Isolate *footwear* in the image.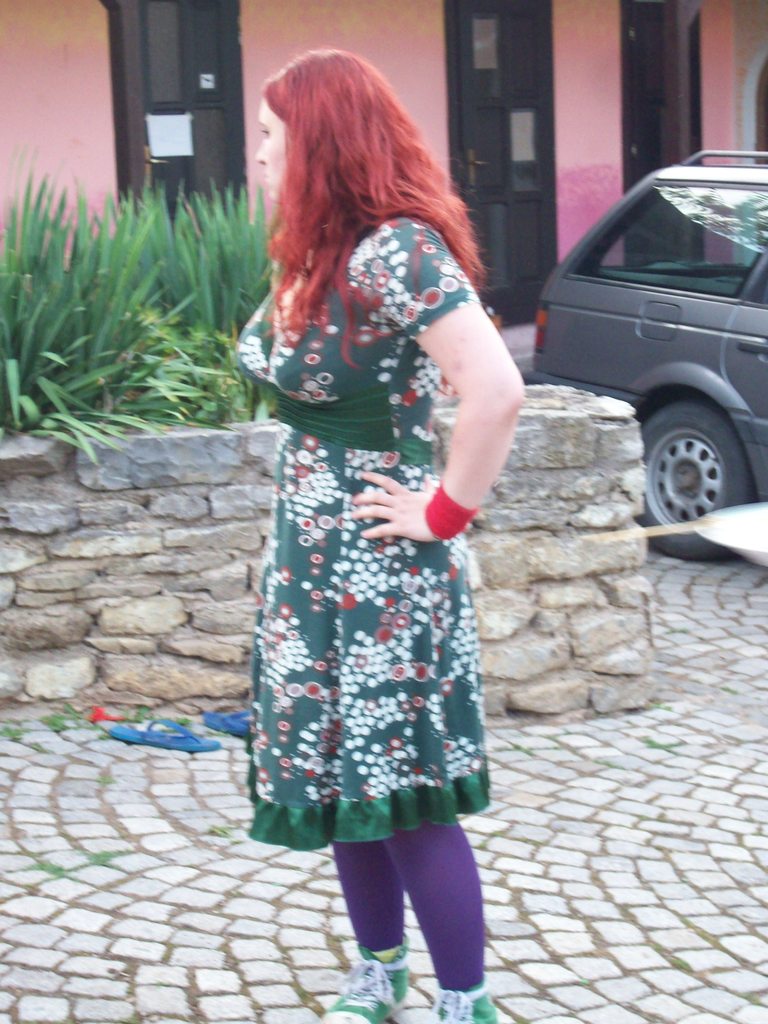
Isolated region: region(426, 977, 501, 1021).
